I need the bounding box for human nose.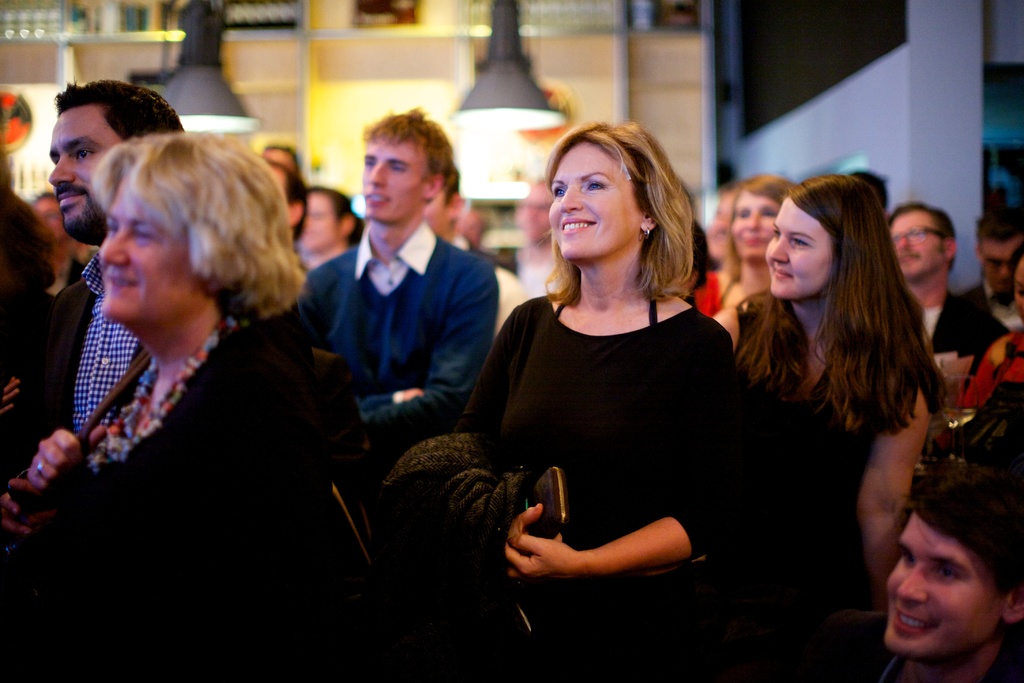
Here it is: 898,559,929,604.
